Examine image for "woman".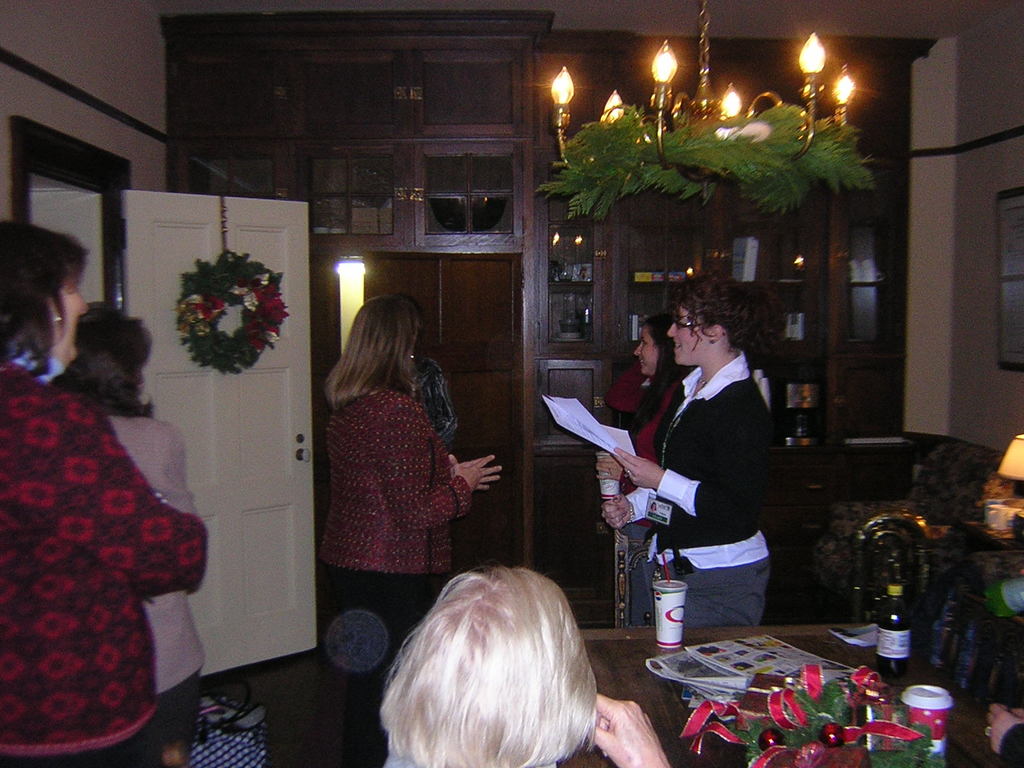
Examination result: bbox=[0, 220, 209, 767].
